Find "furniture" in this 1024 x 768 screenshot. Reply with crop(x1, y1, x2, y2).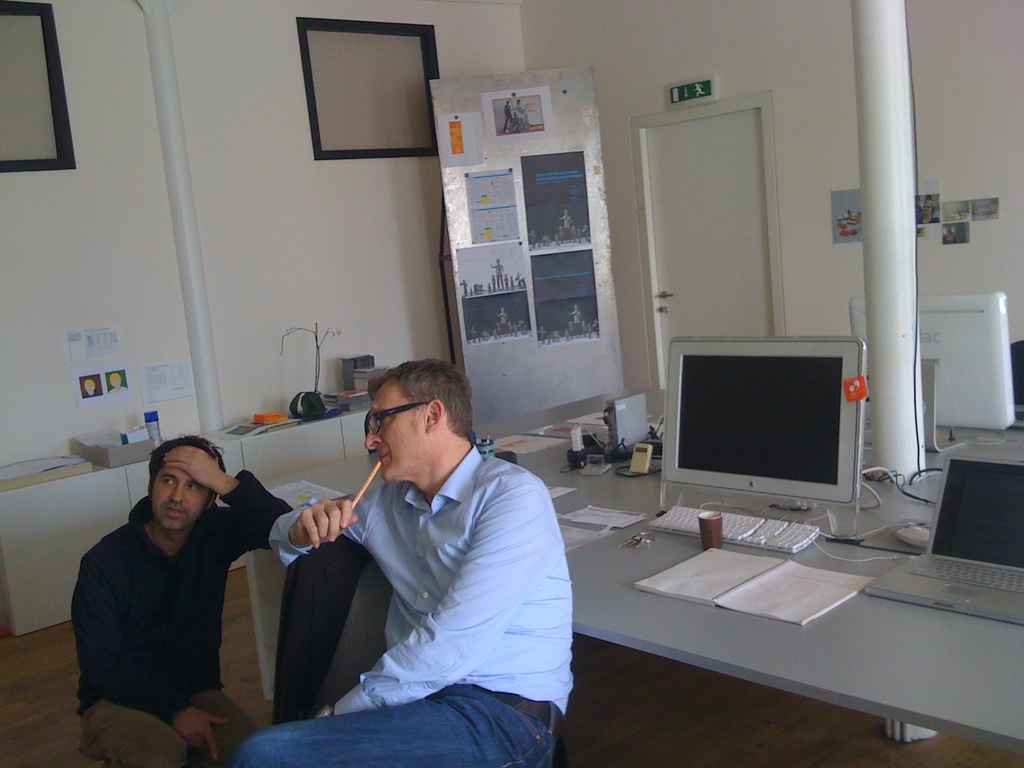
crop(268, 531, 395, 726).
